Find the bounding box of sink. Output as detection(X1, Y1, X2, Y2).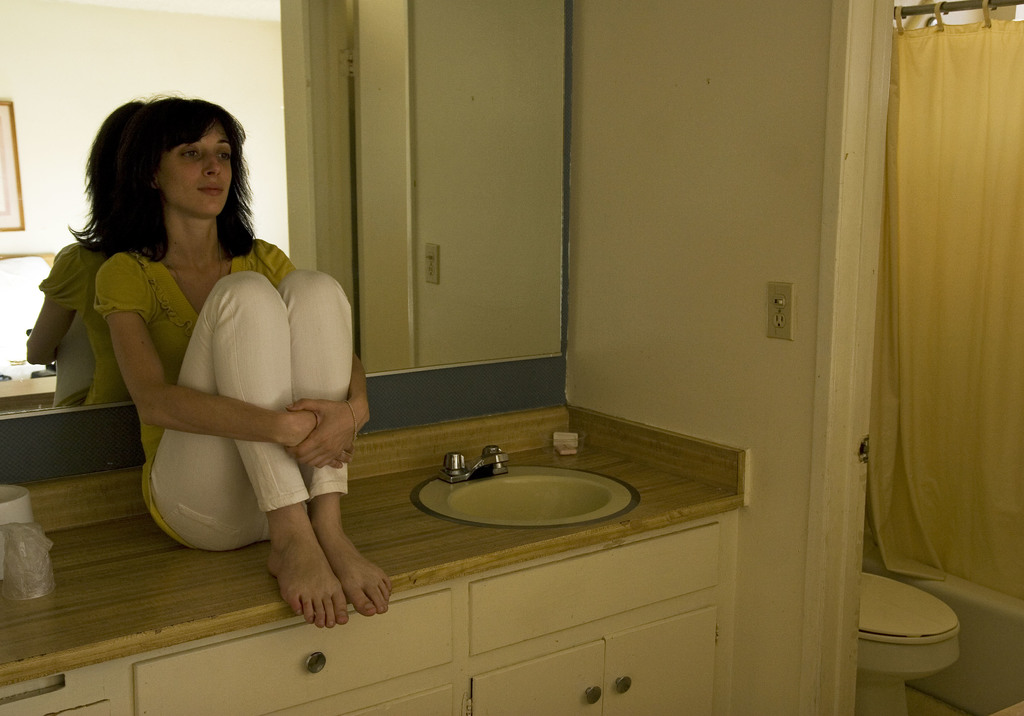
detection(417, 445, 636, 527).
